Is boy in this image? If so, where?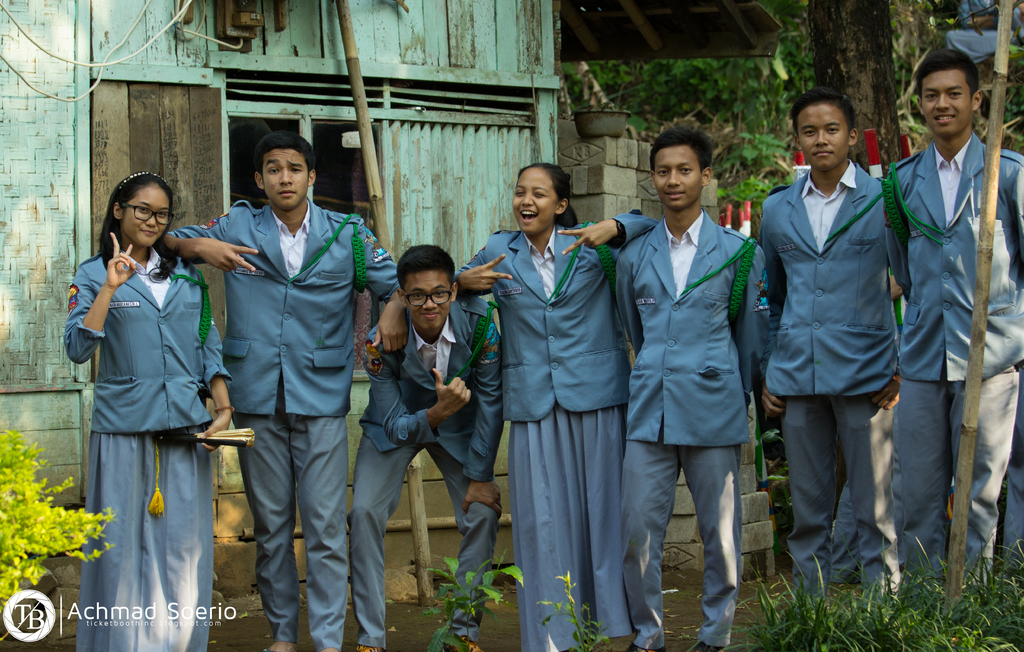
Yes, at [left=883, top=40, right=1023, bottom=598].
